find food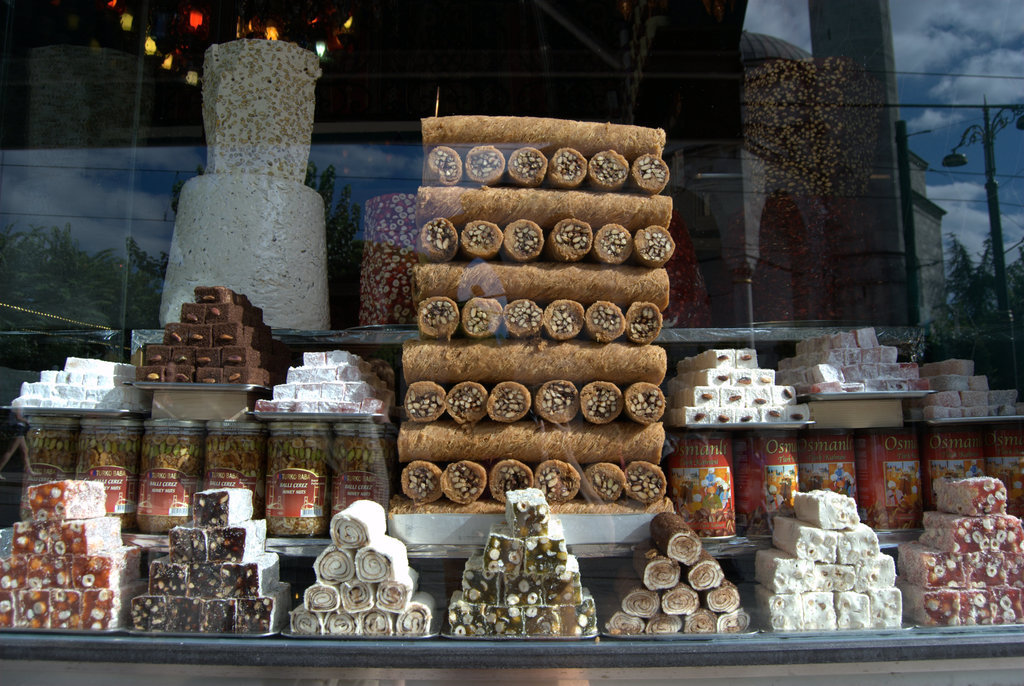
l=246, t=352, r=399, b=414
